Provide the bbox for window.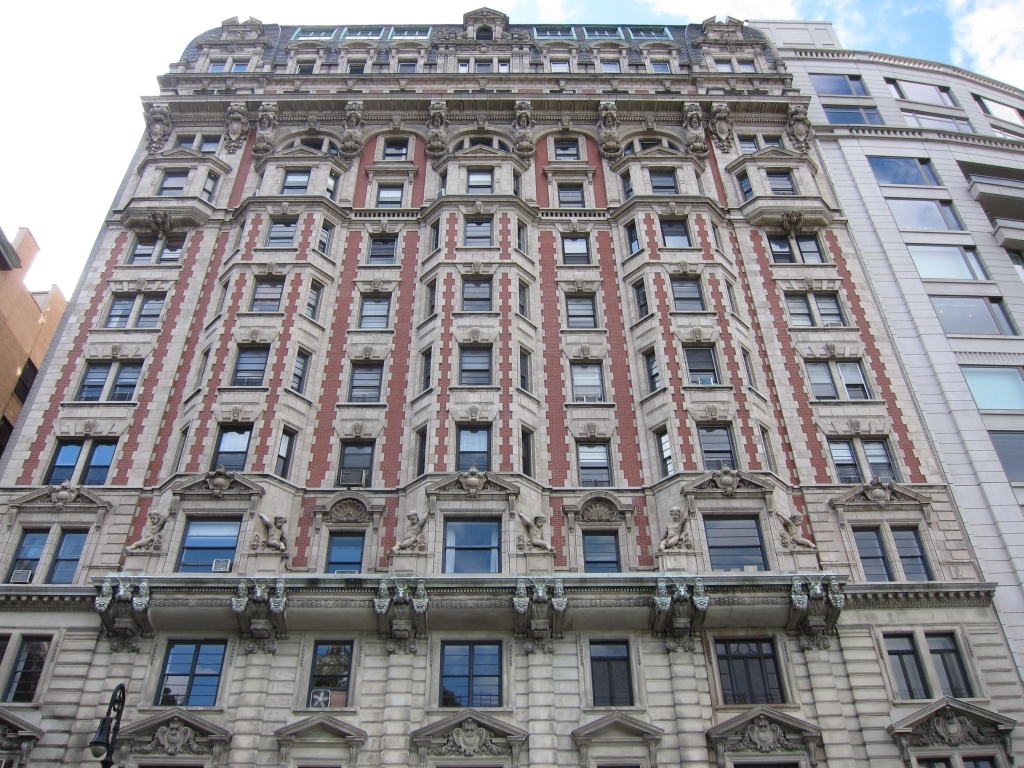
[left=758, top=165, right=797, bottom=197].
